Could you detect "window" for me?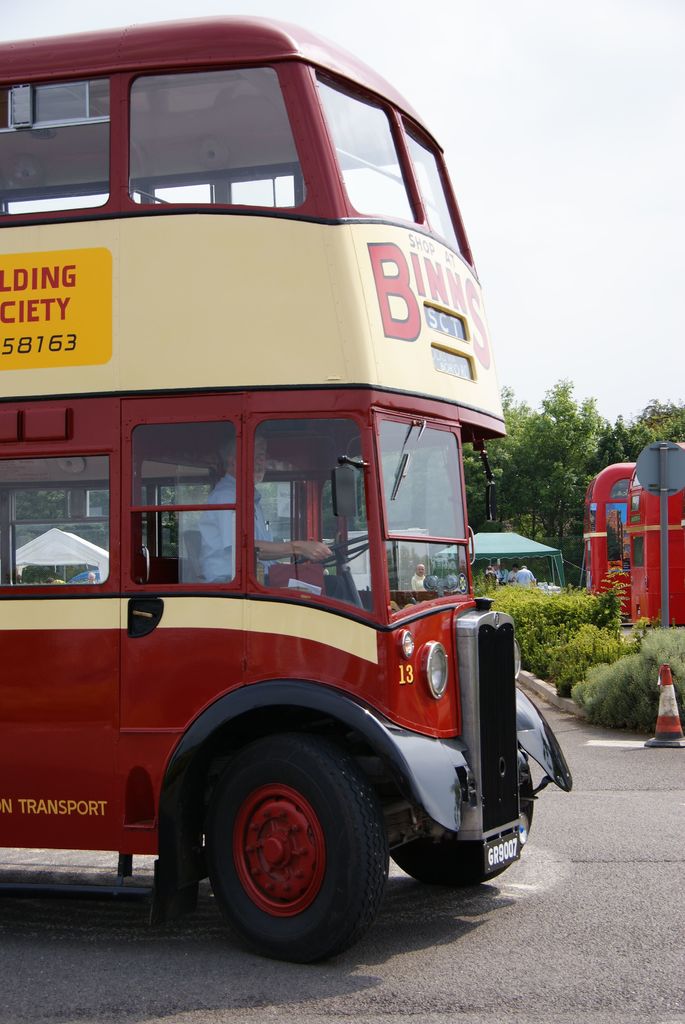
Detection result: x1=17, y1=410, x2=118, y2=624.
